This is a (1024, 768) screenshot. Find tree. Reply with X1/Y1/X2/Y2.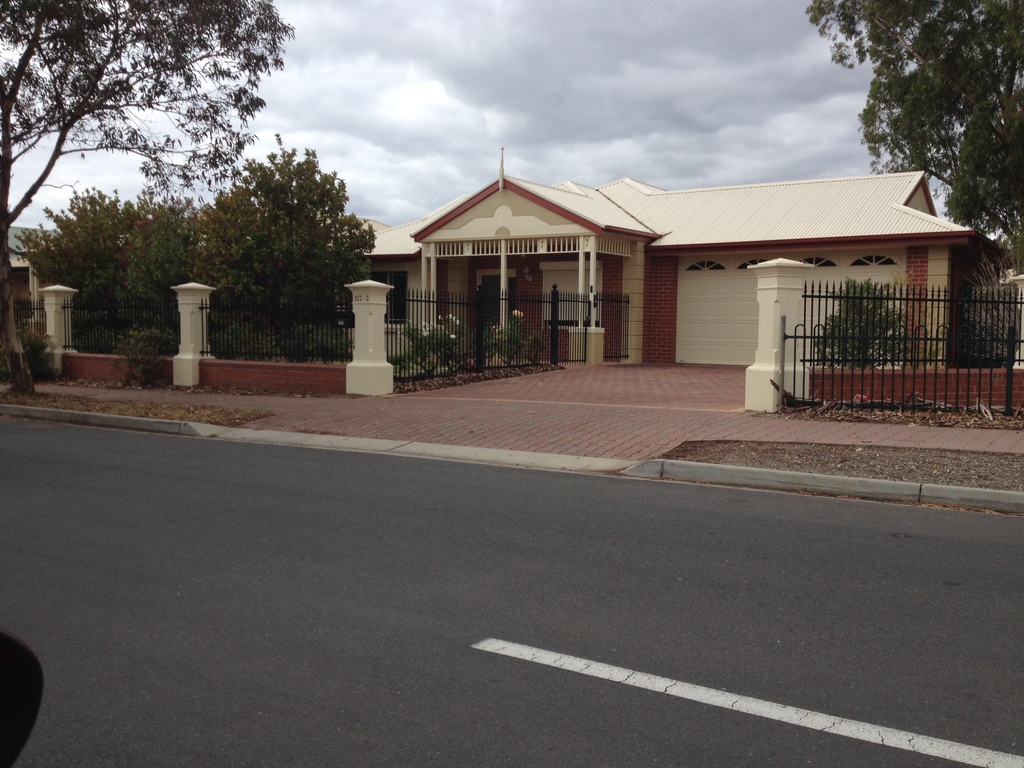
807/0/1023/273.
